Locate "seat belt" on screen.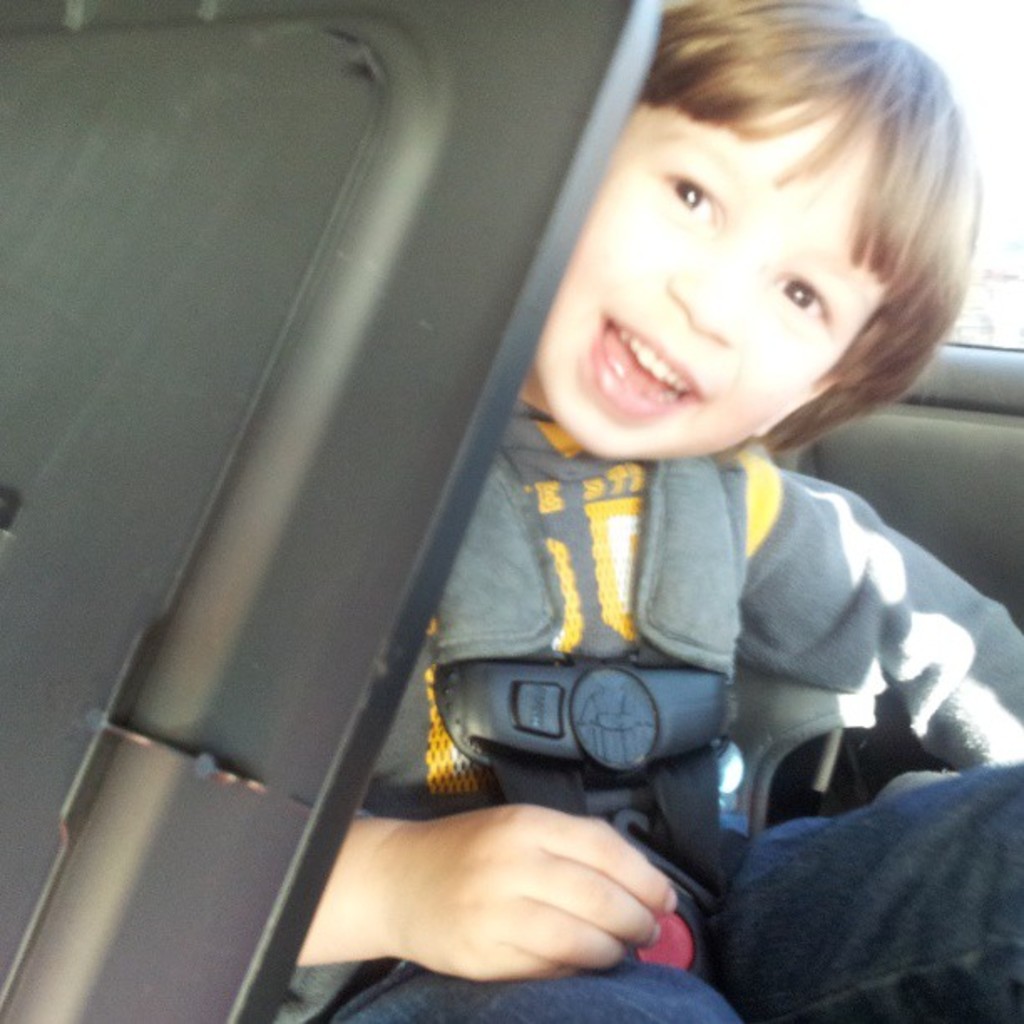
On screen at <bbox>427, 463, 587, 818</bbox>.
